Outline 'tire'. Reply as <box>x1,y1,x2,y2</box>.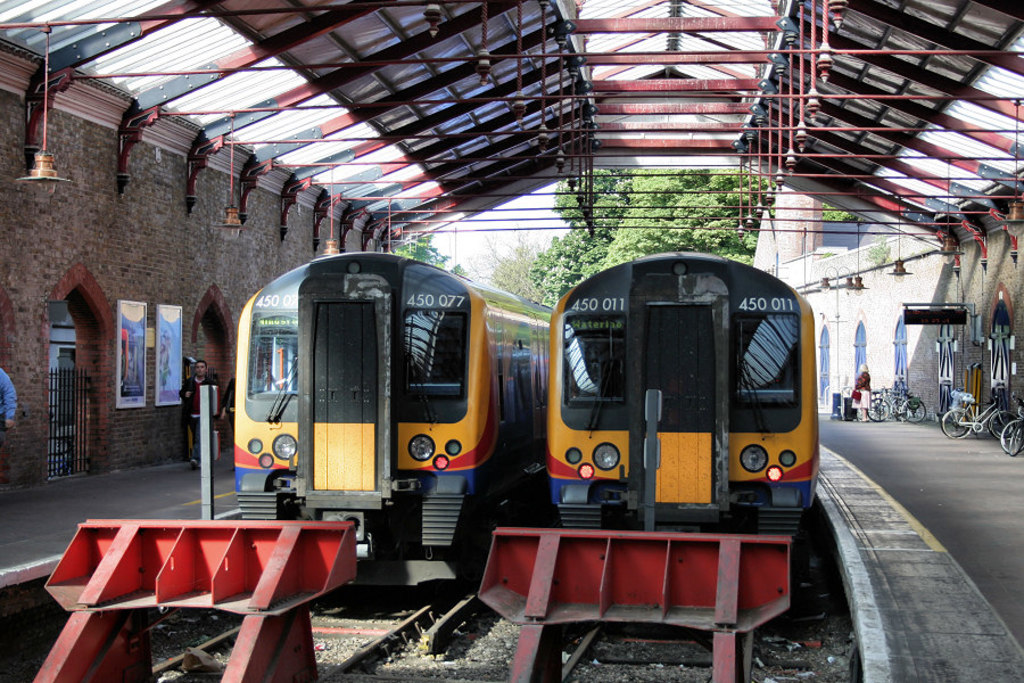
<box>860,396,894,426</box>.
